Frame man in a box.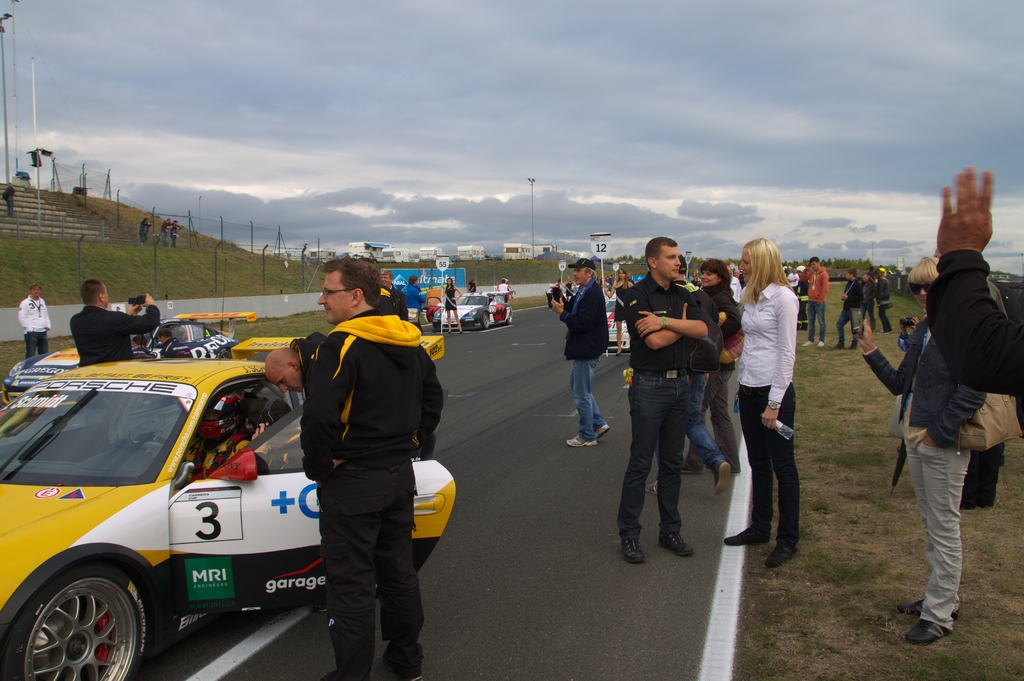
rect(262, 331, 325, 403).
